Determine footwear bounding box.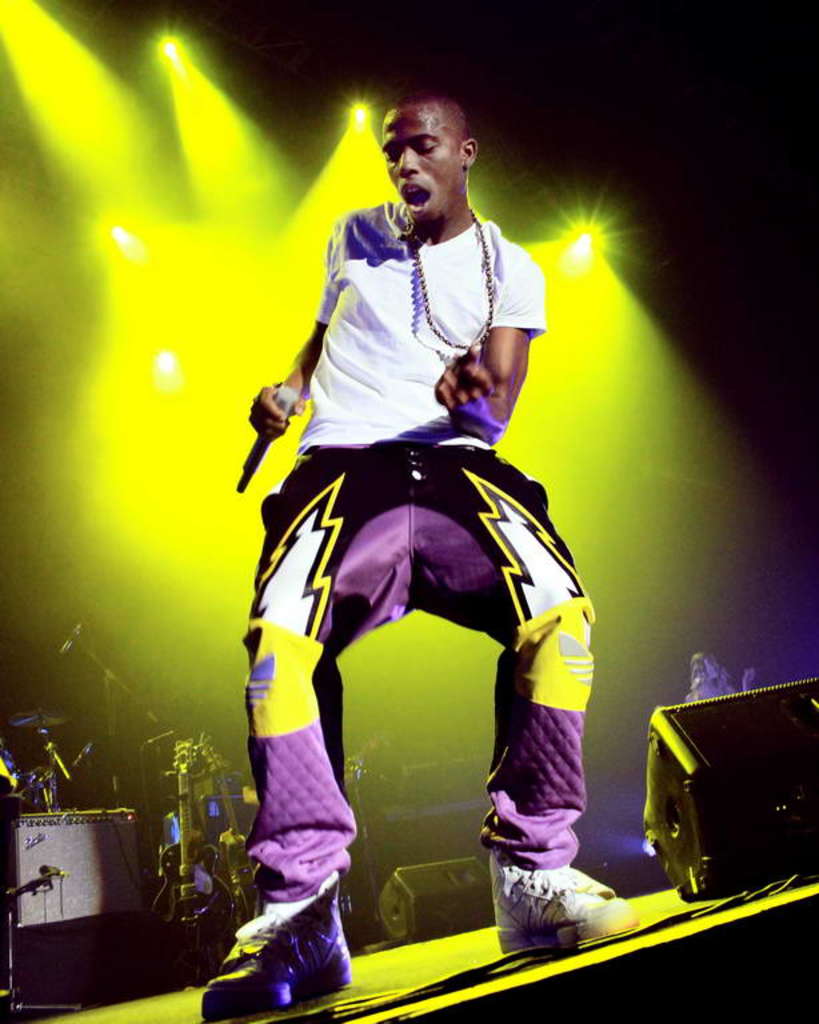
Determined: pyautogui.locateOnScreen(204, 860, 357, 1001).
